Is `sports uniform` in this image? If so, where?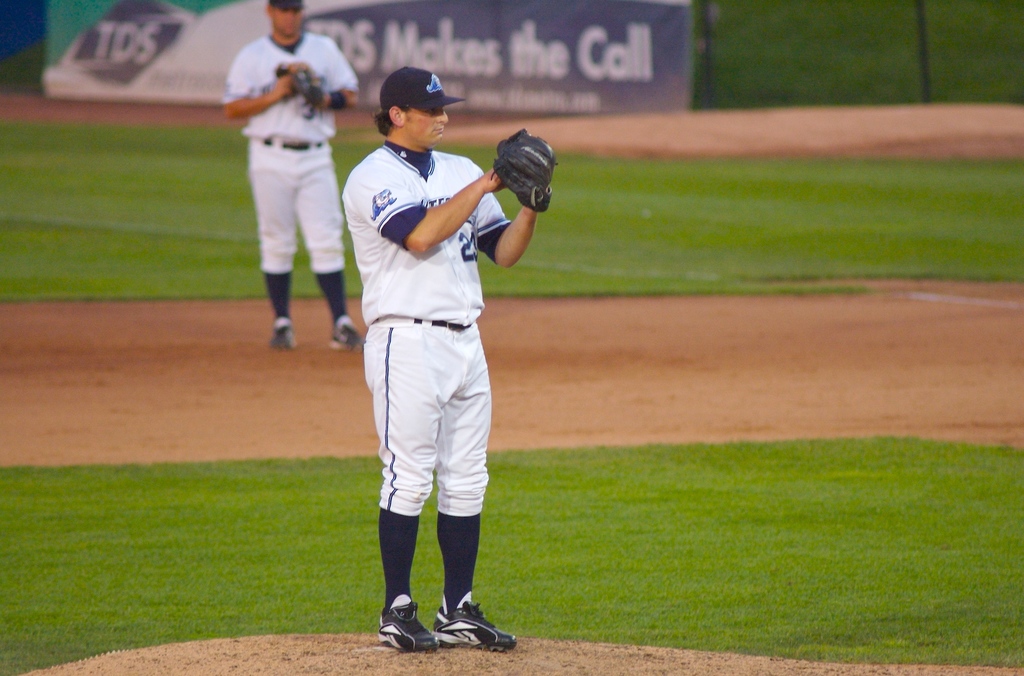
Yes, at (left=223, top=0, right=365, bottom=351).
